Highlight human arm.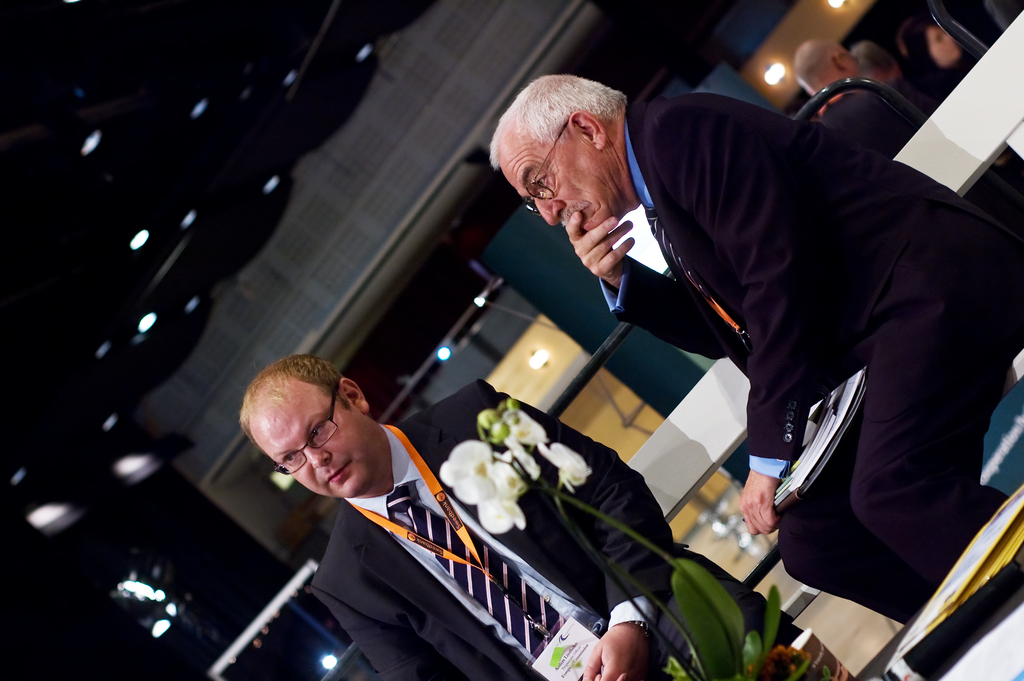
Highlighted region: locate(484, 384, 679, 680).
